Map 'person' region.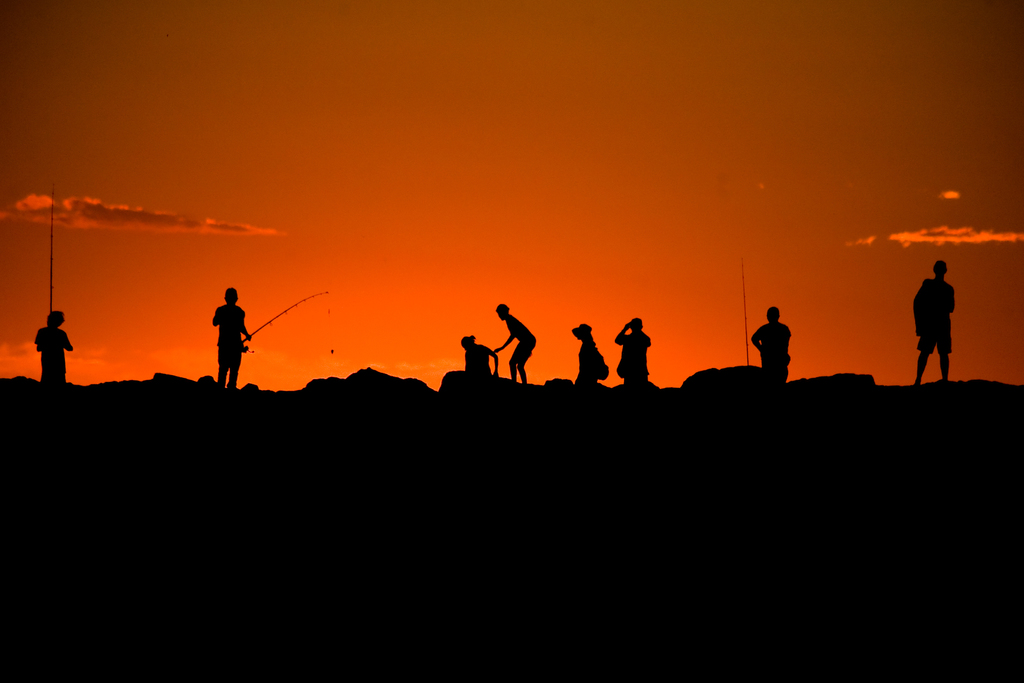
Mapped to l=916, t=259, r=957, b=387.
